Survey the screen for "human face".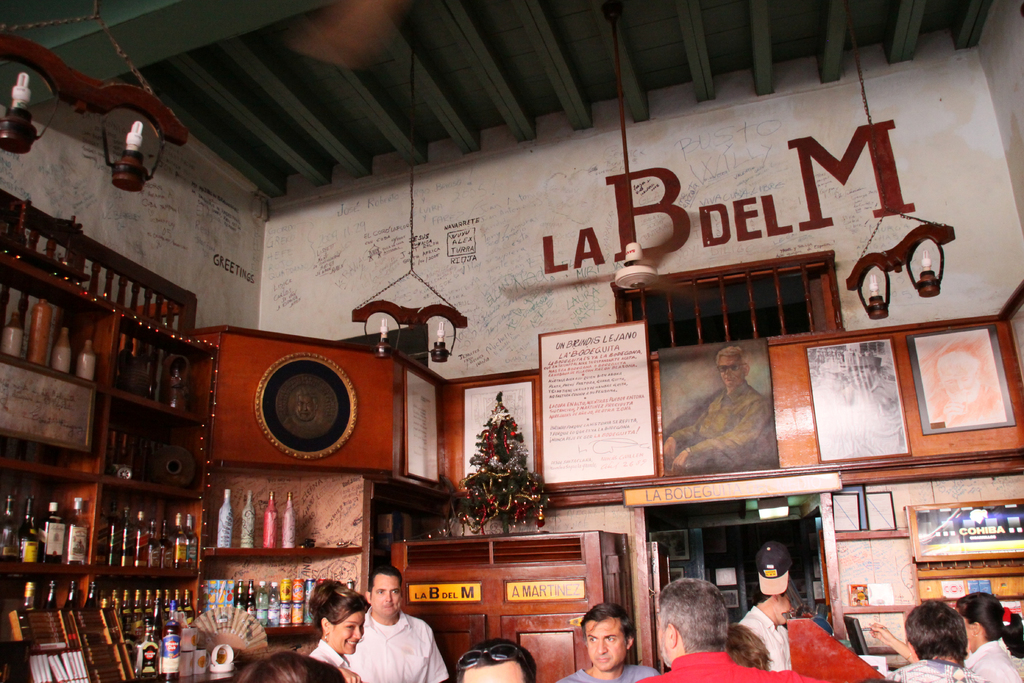
Survey found: crop(464, 661, 525, 682).
